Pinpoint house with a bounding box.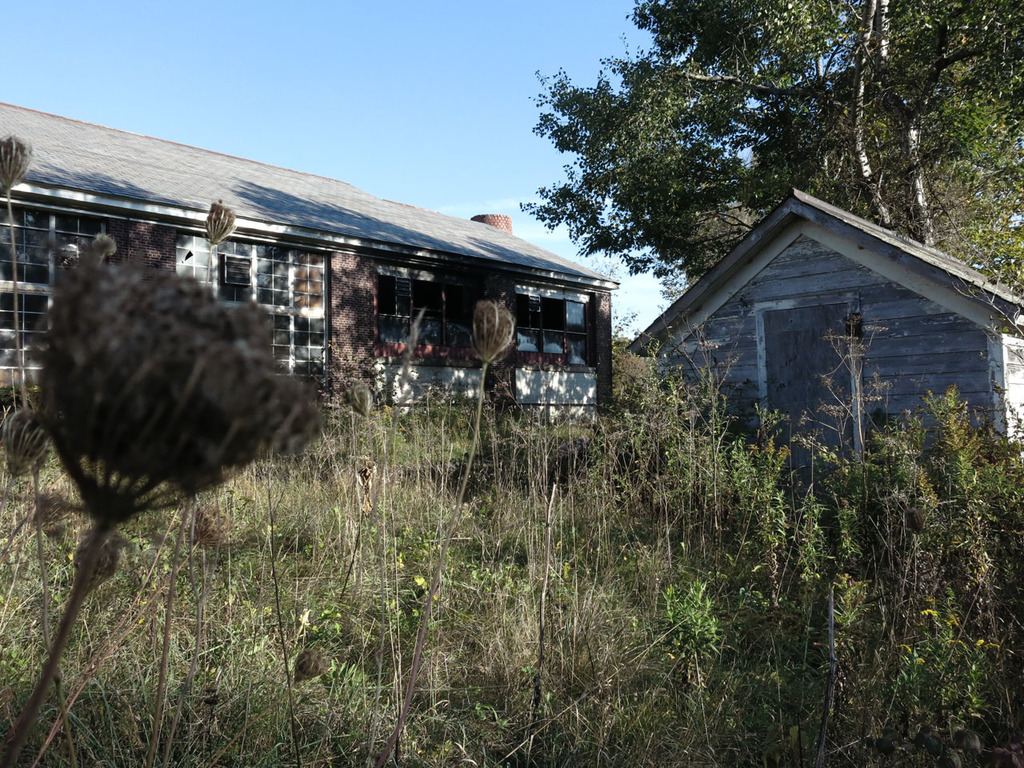
<bbox>613, 174, 1001, 489</bbox>.
